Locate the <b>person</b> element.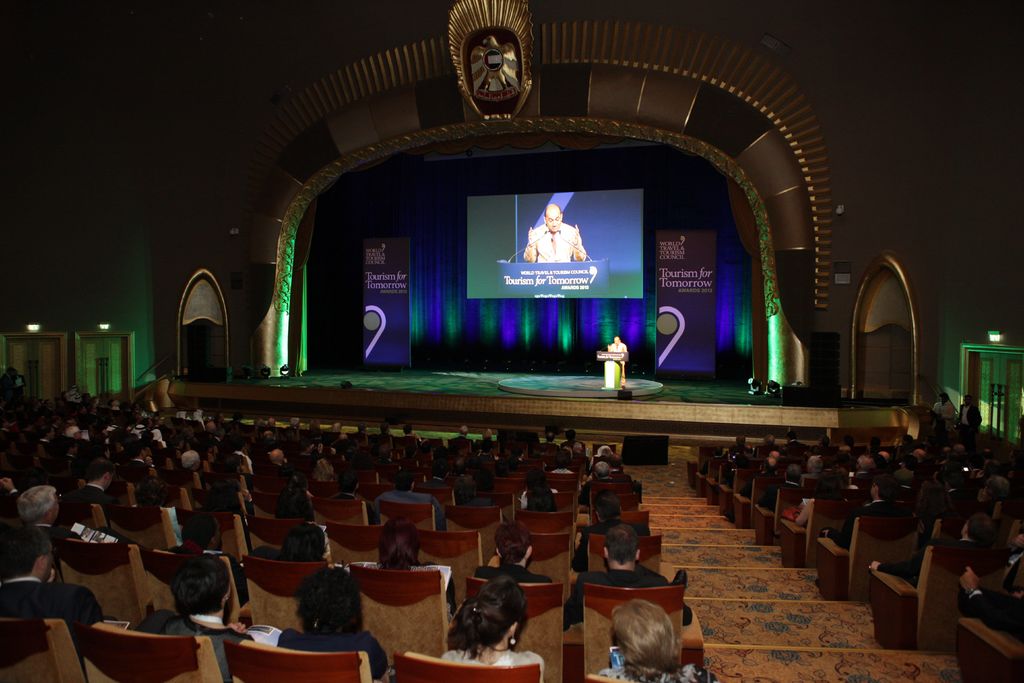
Element bbox: (left=959, top=555, right=1023, bottom=637).
